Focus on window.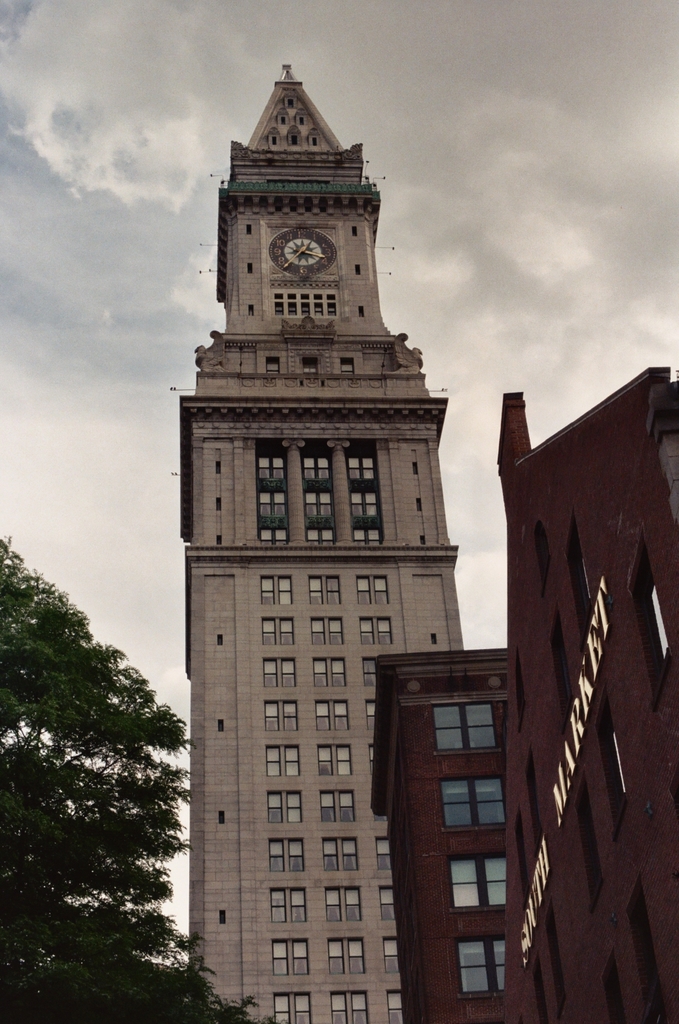
Focused at l=321, t=840, r=356, b=870.
